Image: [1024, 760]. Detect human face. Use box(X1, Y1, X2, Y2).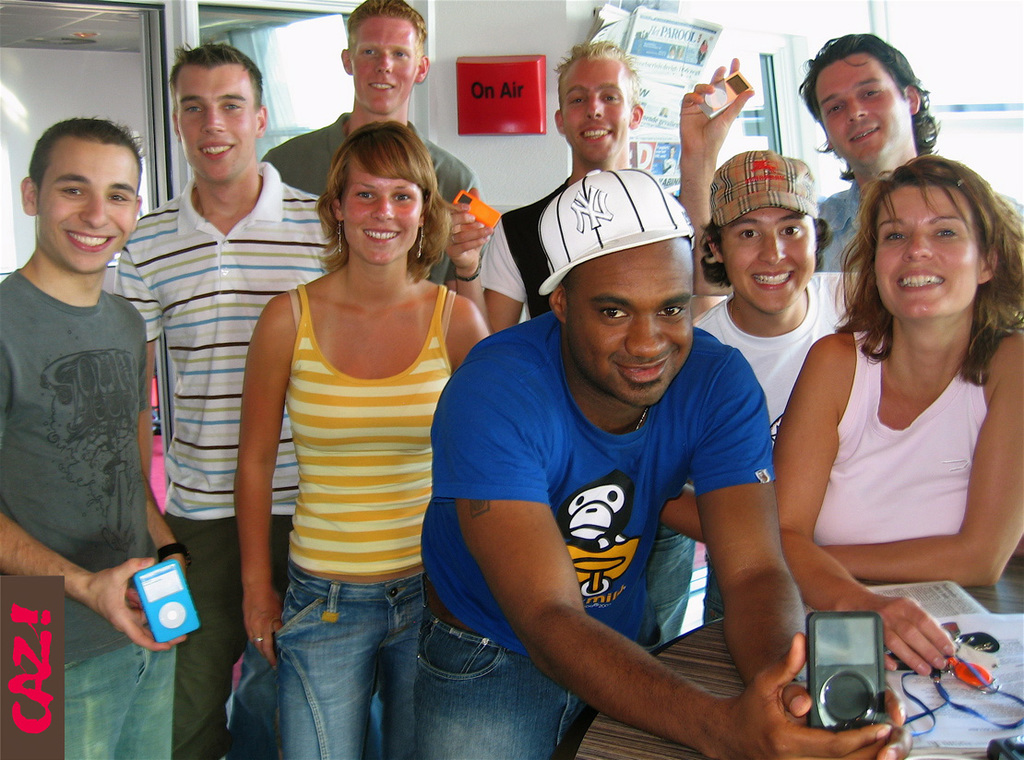
box(563, 236, 691, 406).
